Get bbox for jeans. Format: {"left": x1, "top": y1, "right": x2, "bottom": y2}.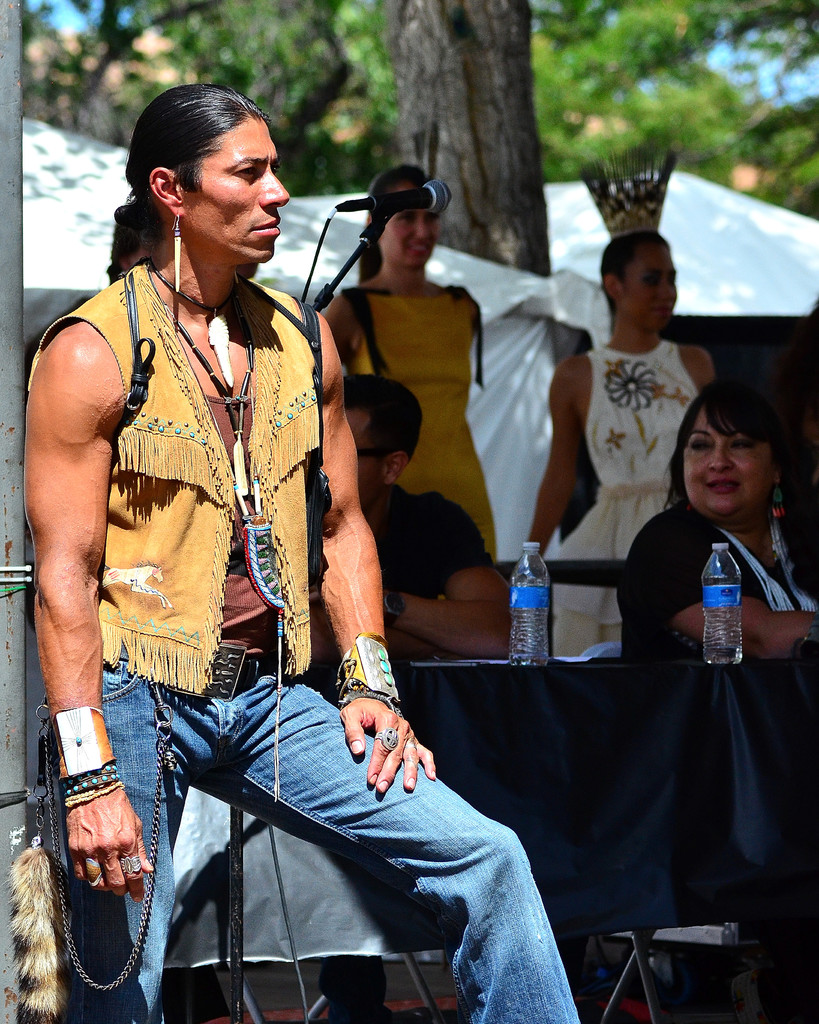
{"left": 58, "top": 653, "right": 582, "bottom": 1023}.
